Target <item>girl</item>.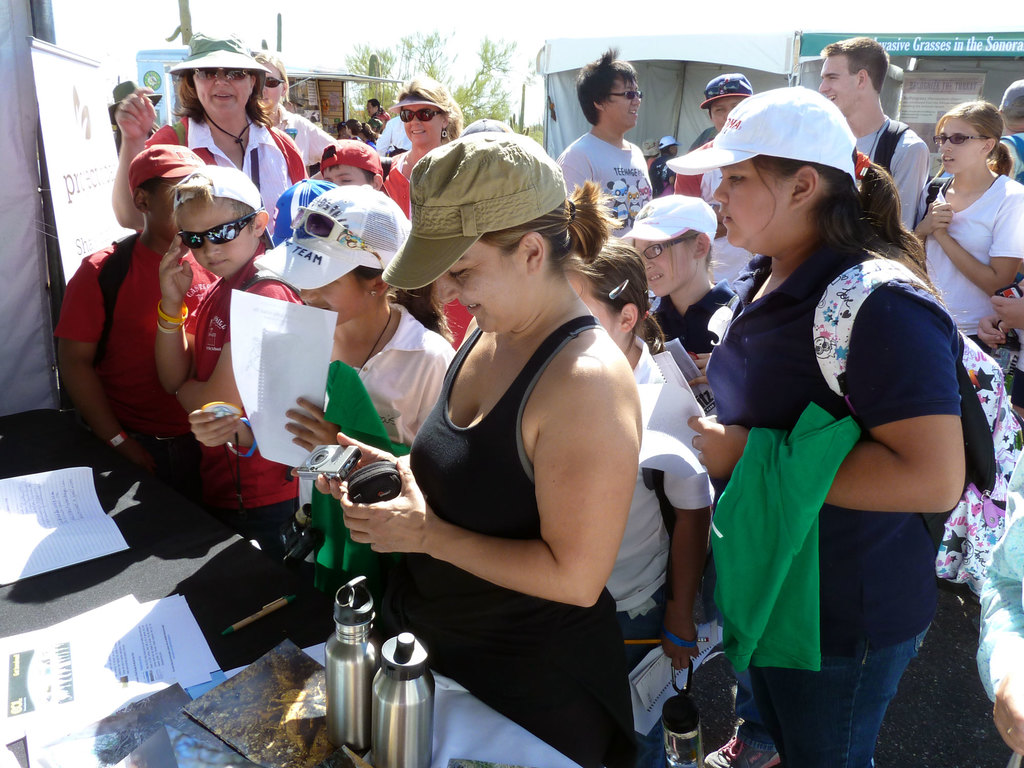
Target region: {"x1": 564, "y1": 232, "x2": 718, "y2": 767}.
